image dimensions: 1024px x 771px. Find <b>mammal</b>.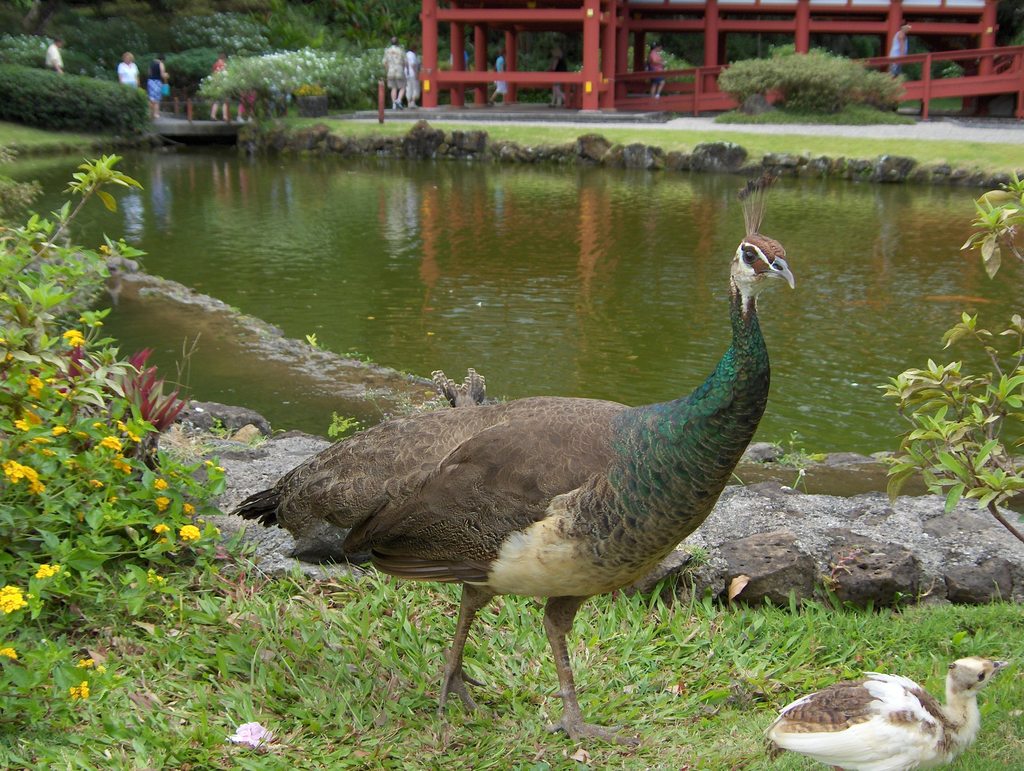
{"left": 462, "top": 49, "right": 468, "bottom": 74}.
